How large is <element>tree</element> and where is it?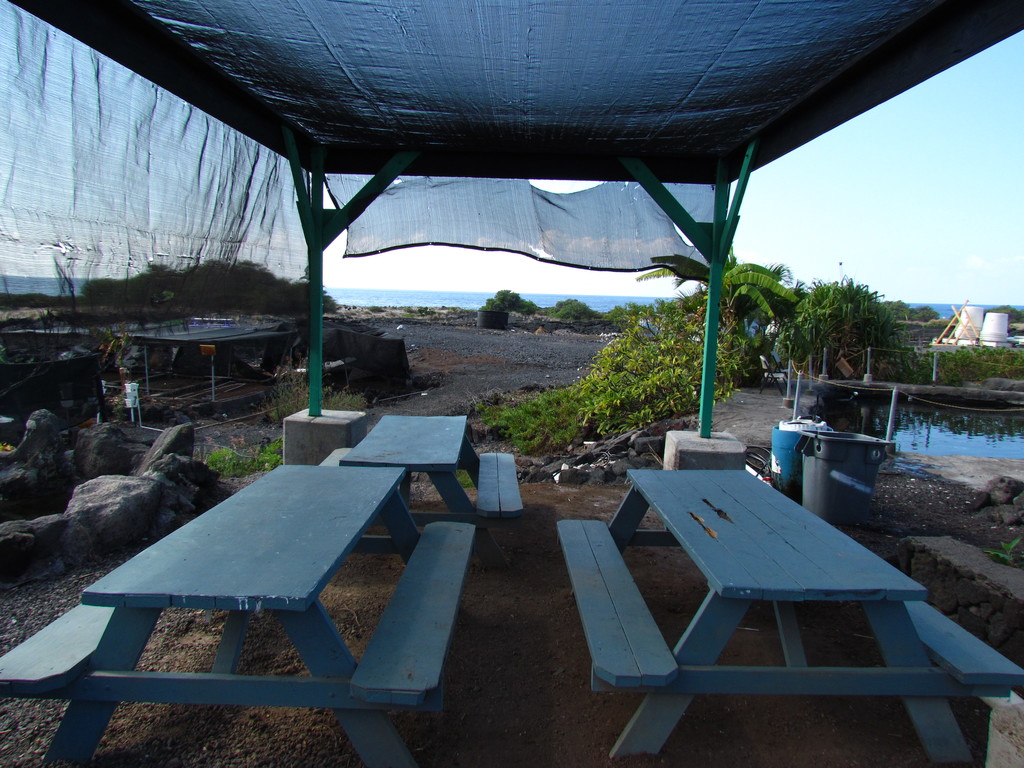
Bounding box: locate(494, 288, 536, 315).
